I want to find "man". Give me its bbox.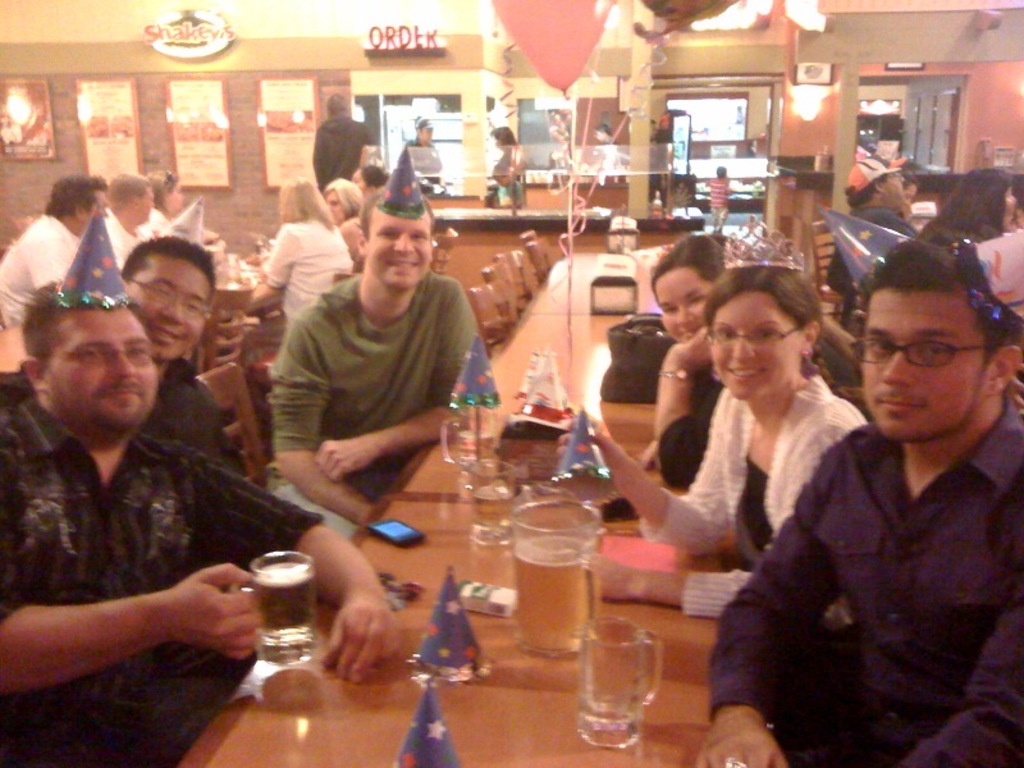
region(399, 108, 439, 198).
